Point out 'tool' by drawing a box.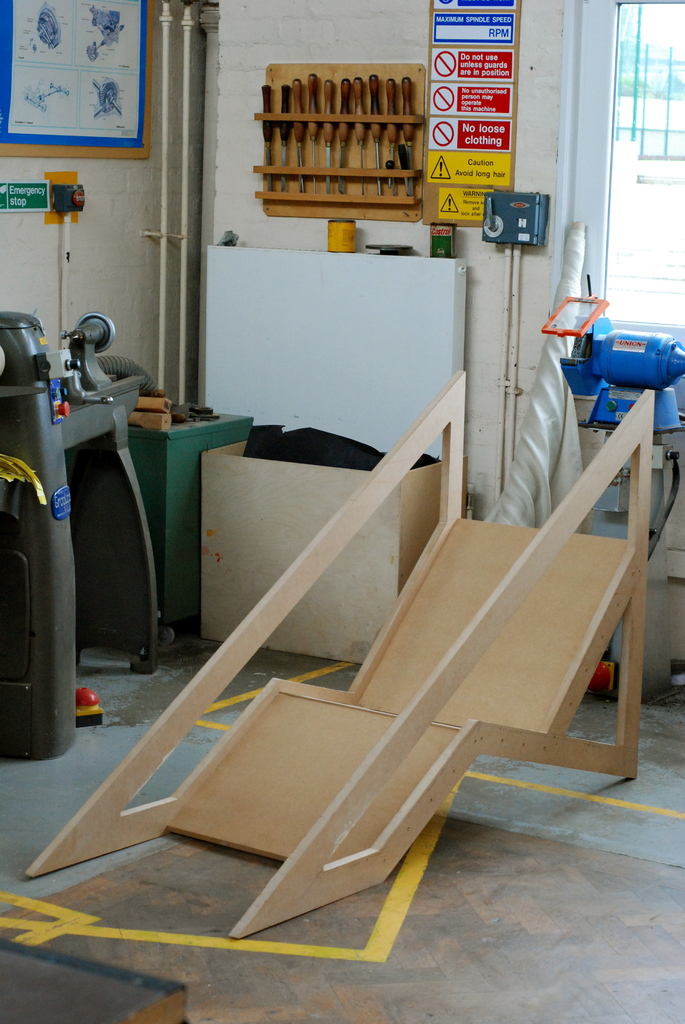
<region>335, 76, 350, 195</region>.
